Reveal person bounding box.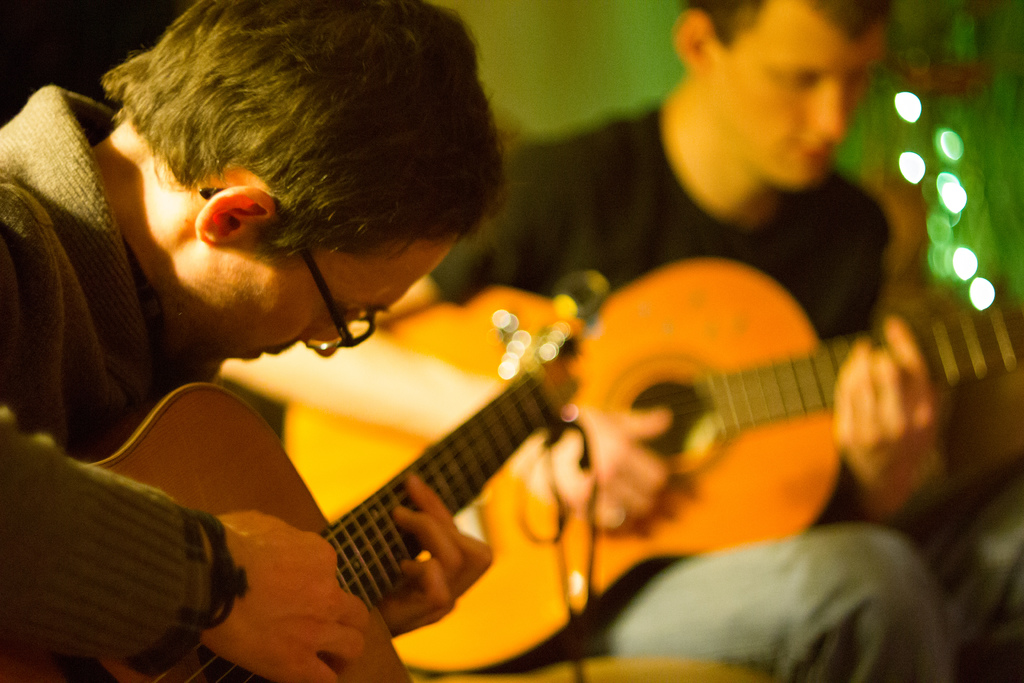
Revealed: x1=371, y1=0, x2=1023, y2=682.
